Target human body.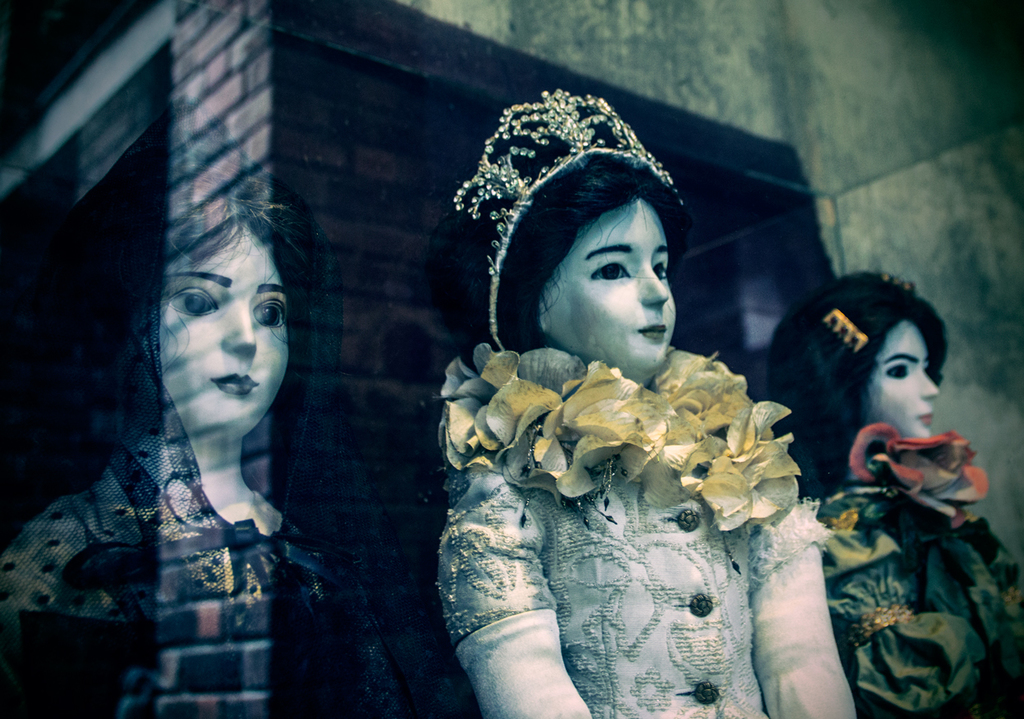
Target region: detection(770, 260, 1021, 718).
